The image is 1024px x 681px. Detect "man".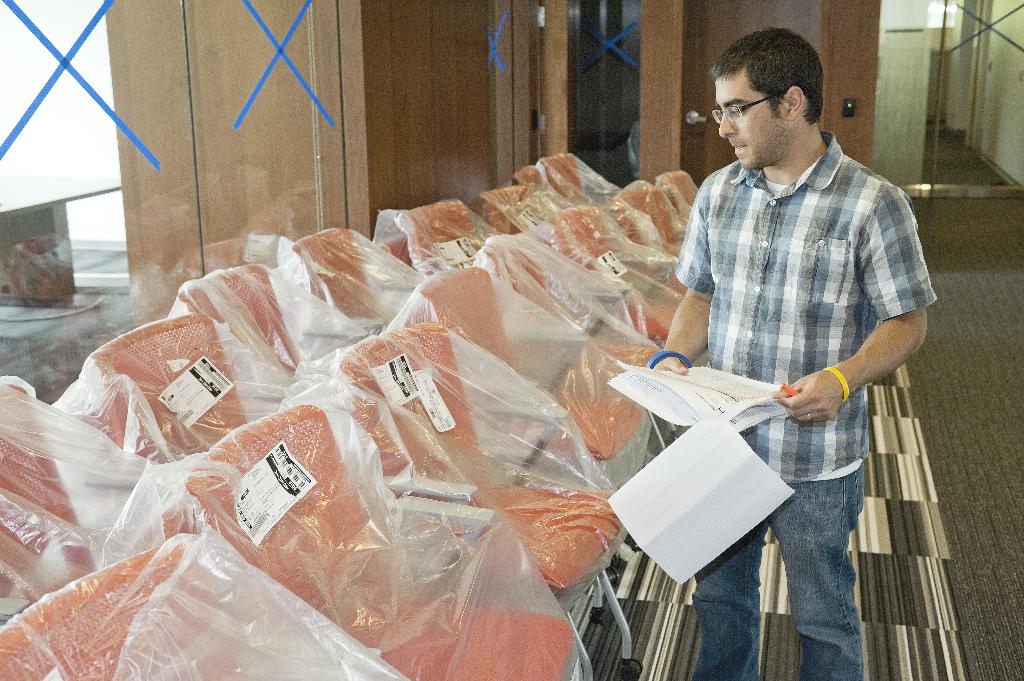
Detection: select_region(566, 39, 927, 652).
